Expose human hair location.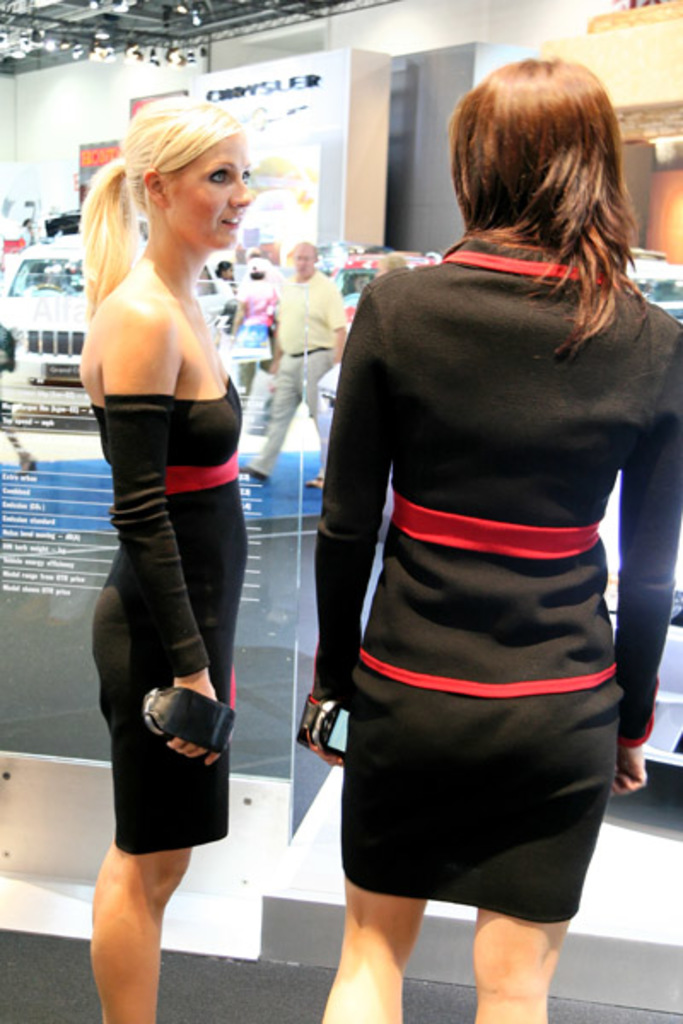
Exposed at 444,51,652,362.
